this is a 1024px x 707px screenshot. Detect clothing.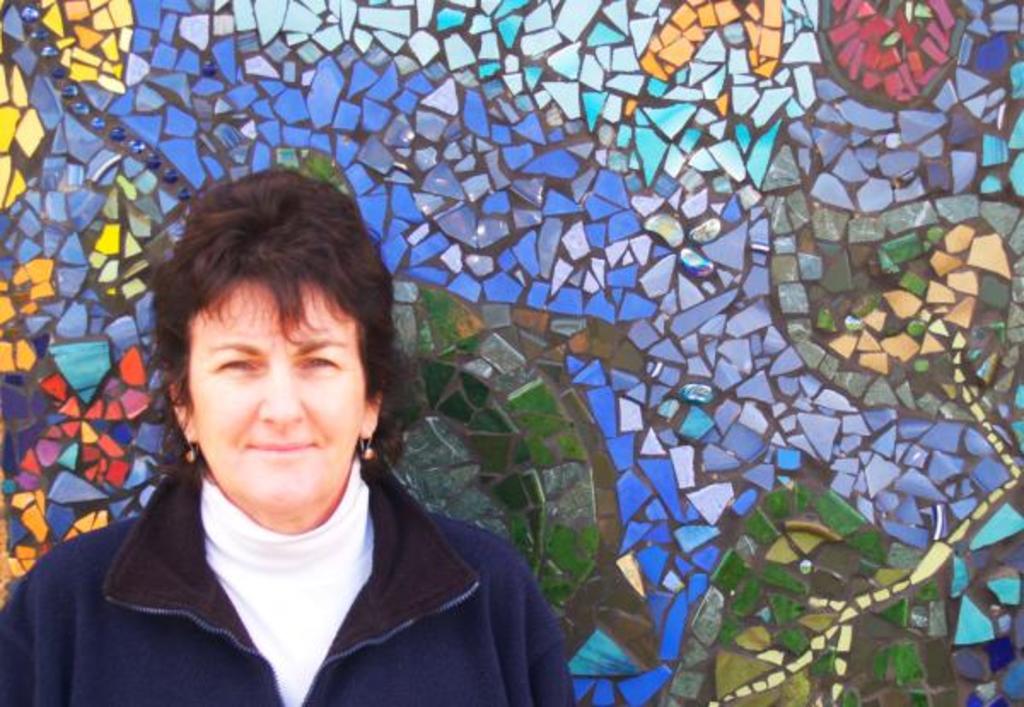
[24, 410, 580, 706].
